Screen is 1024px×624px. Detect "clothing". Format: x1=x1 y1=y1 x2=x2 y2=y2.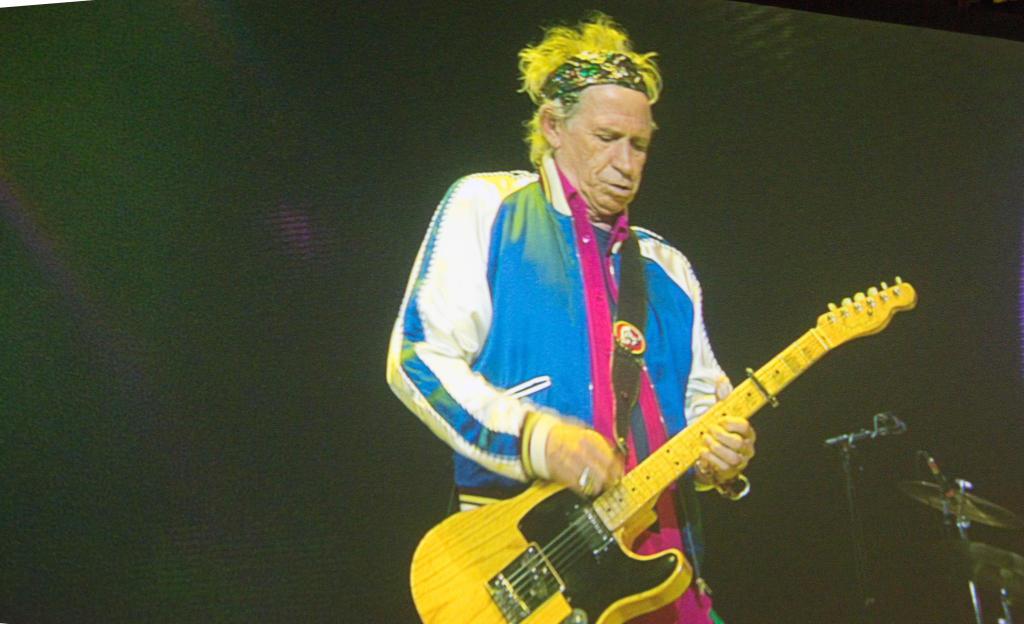
x1=384 y1=177 x2=759 y2=623.
